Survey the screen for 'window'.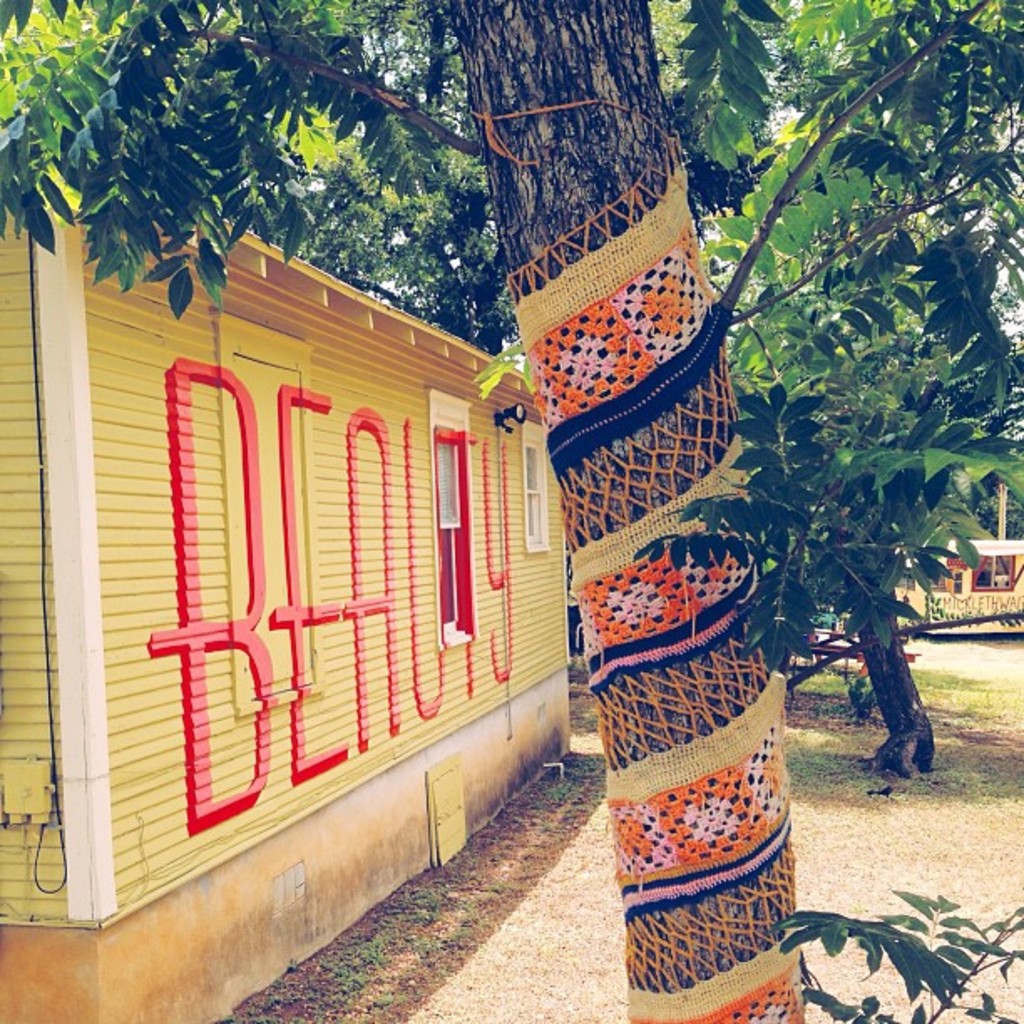
Survey found: bbox=[214, 315, 321, 703].
